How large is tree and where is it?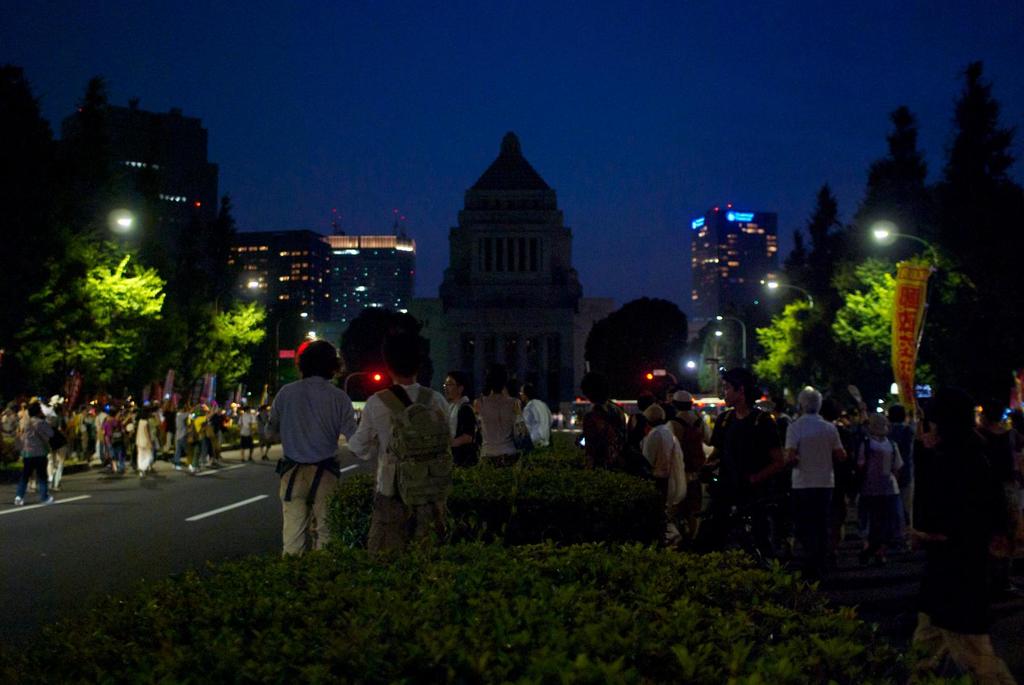
Bounding box: select_region(792, 226, 817, 298).
